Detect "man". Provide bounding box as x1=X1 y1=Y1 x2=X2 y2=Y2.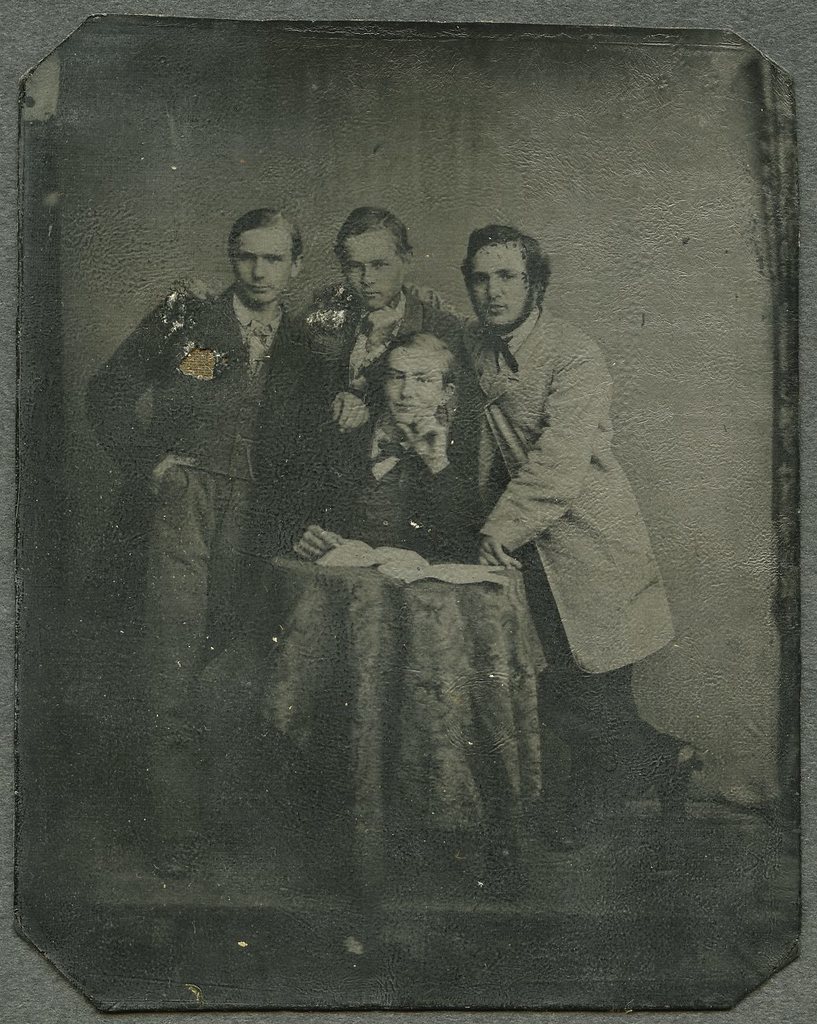
x1=228 y1=318 x2=492 y2=855.
